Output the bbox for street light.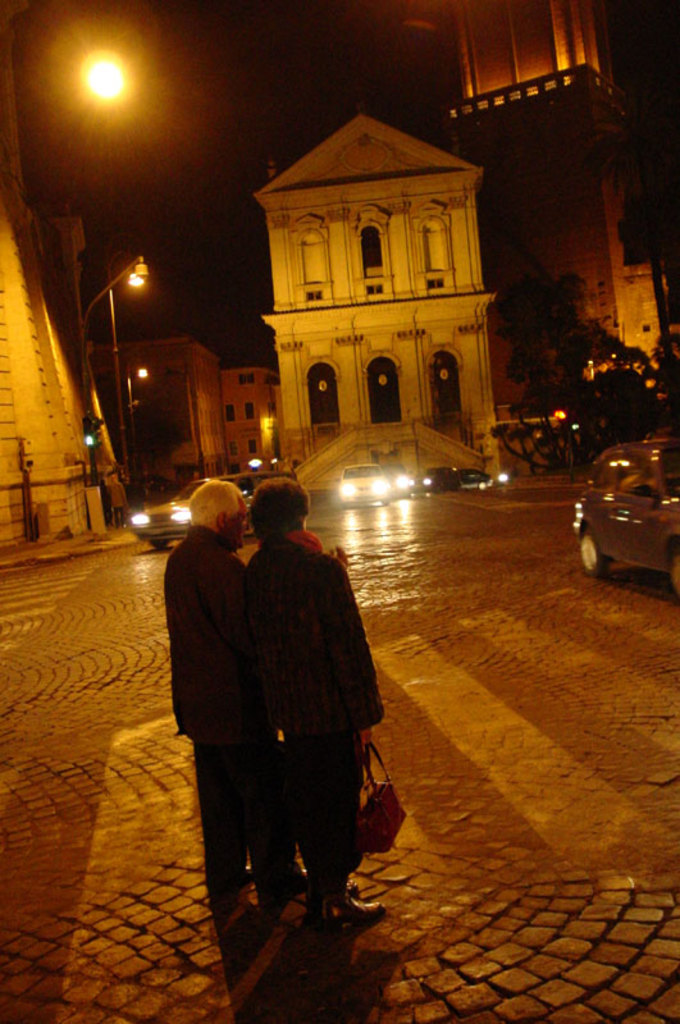
104, 236, 161, 481.
